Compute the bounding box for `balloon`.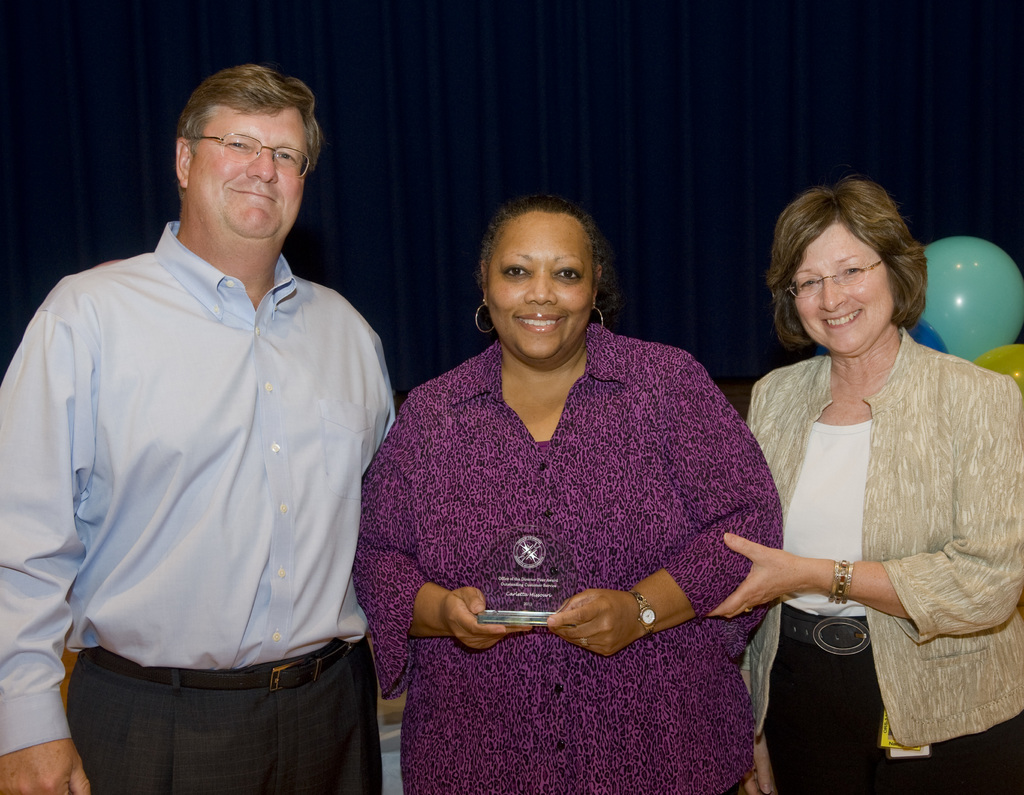
box=[919, 236, 1023, 365].
